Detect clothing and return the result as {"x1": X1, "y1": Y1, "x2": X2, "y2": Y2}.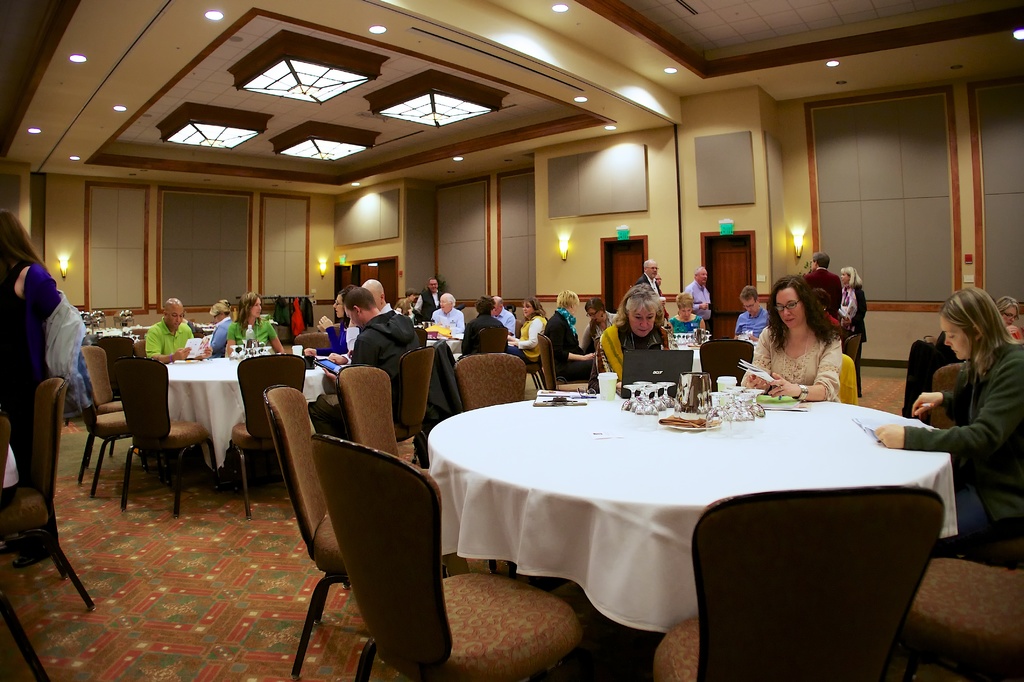
{"x1": 505, "y1": 308, "x2": 547, "y2": 366}.
